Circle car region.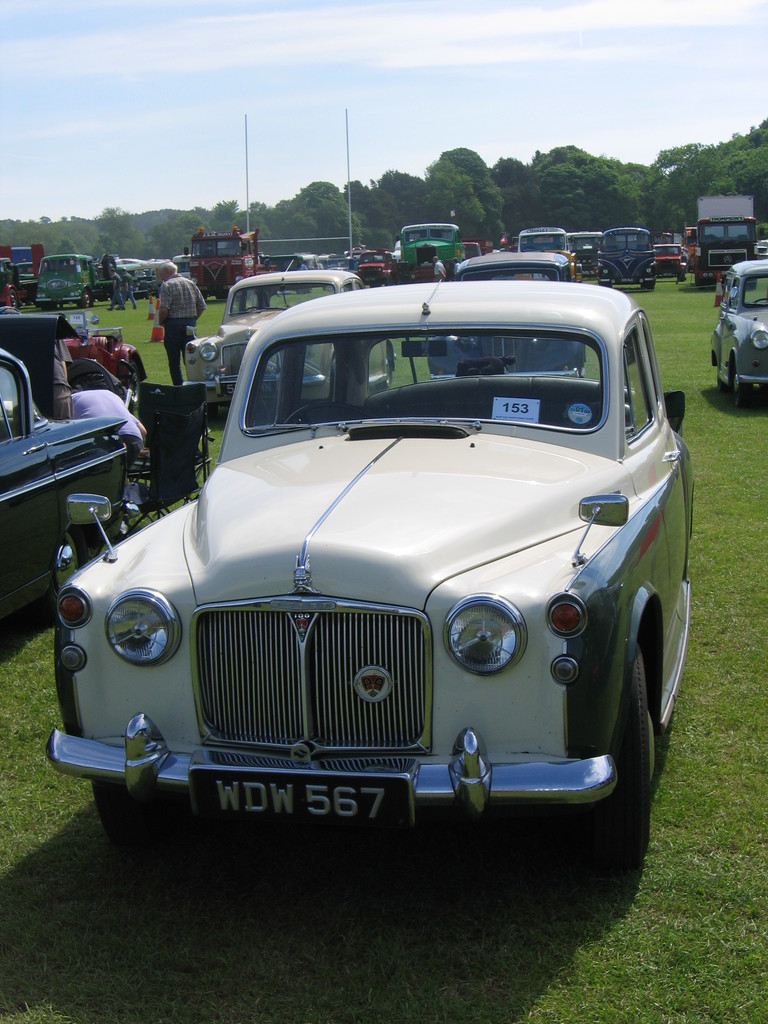
Region: BBox(65, 308, 149, 382).
